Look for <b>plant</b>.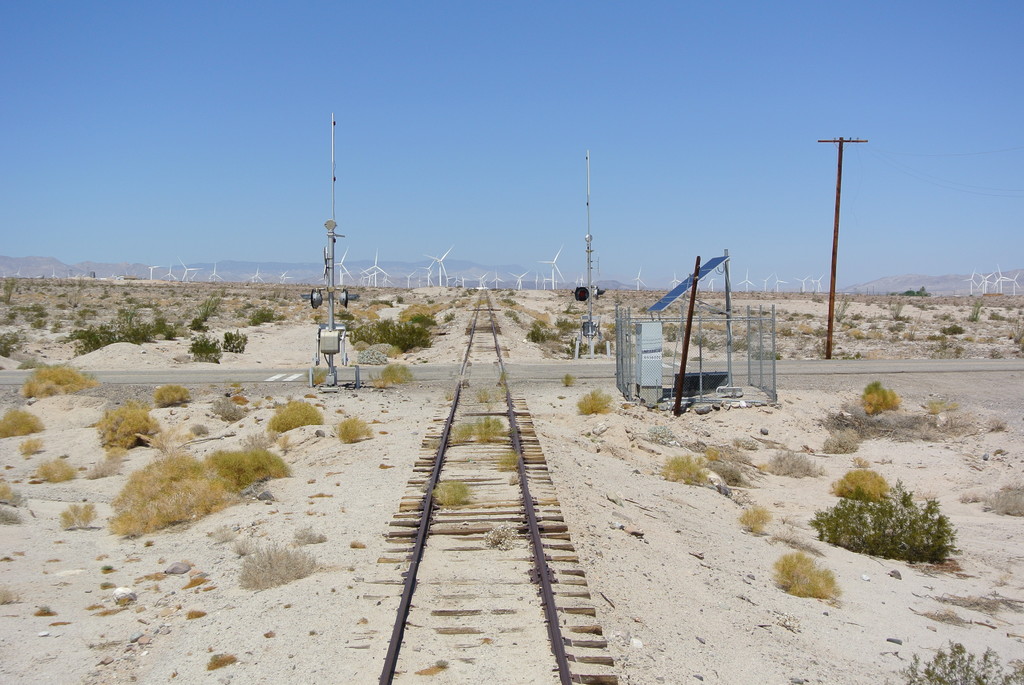
Found: bbox=[0, 504, 21, 528].
